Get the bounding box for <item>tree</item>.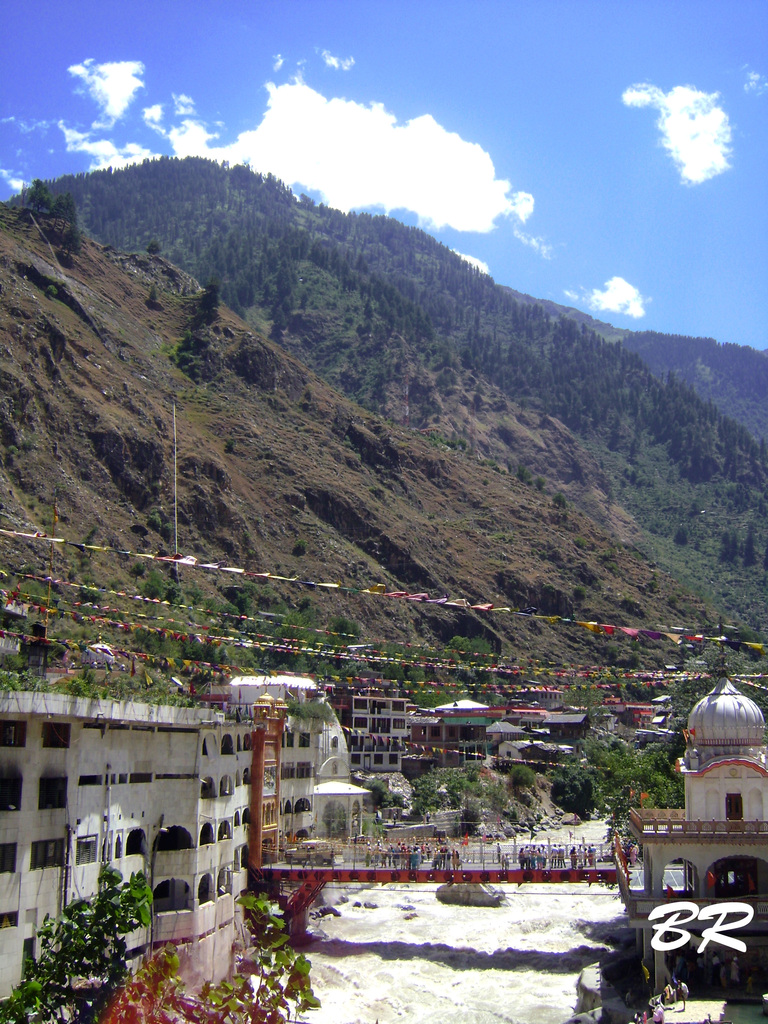
{"x1": 184, "y1": 274, "x2": 230, "y2": 325}.
